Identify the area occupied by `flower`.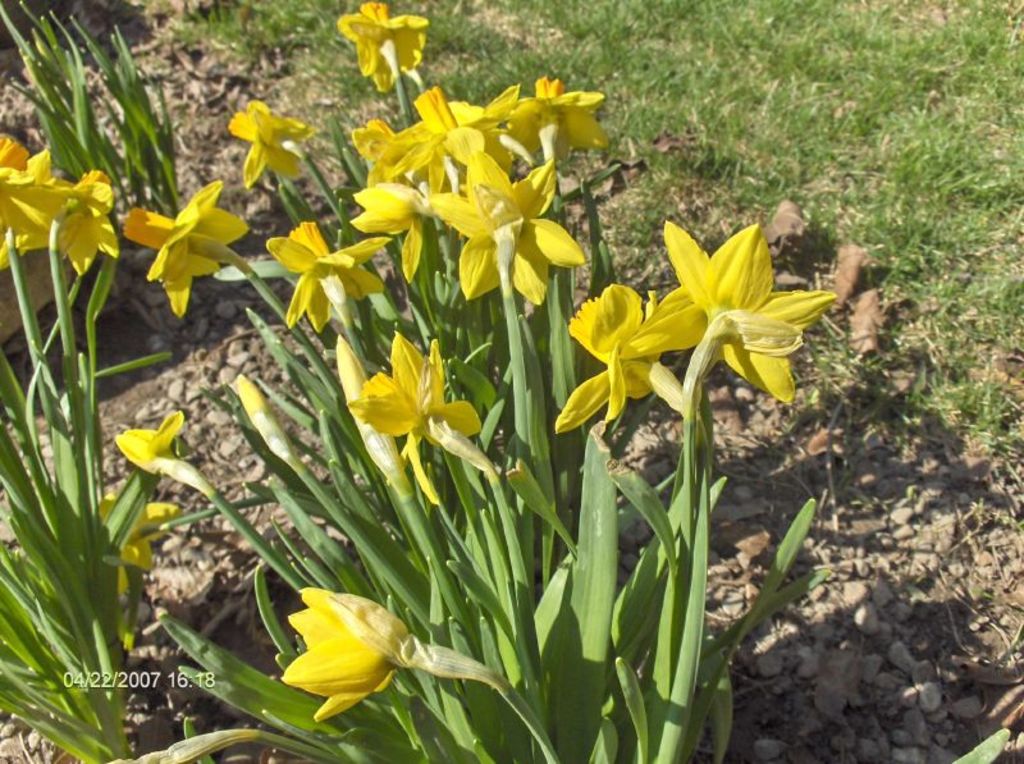
Area: (x1=431, y1=143, x2=585, y2=306).
